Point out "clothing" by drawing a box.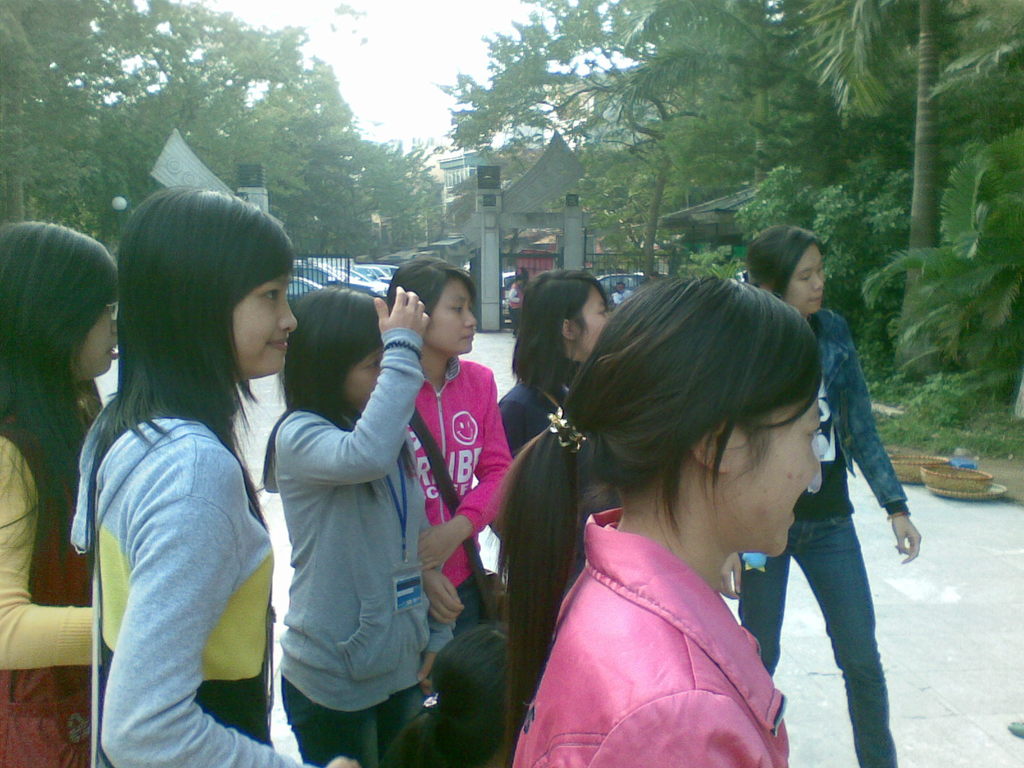
rect(726, 308, 909, 758).
